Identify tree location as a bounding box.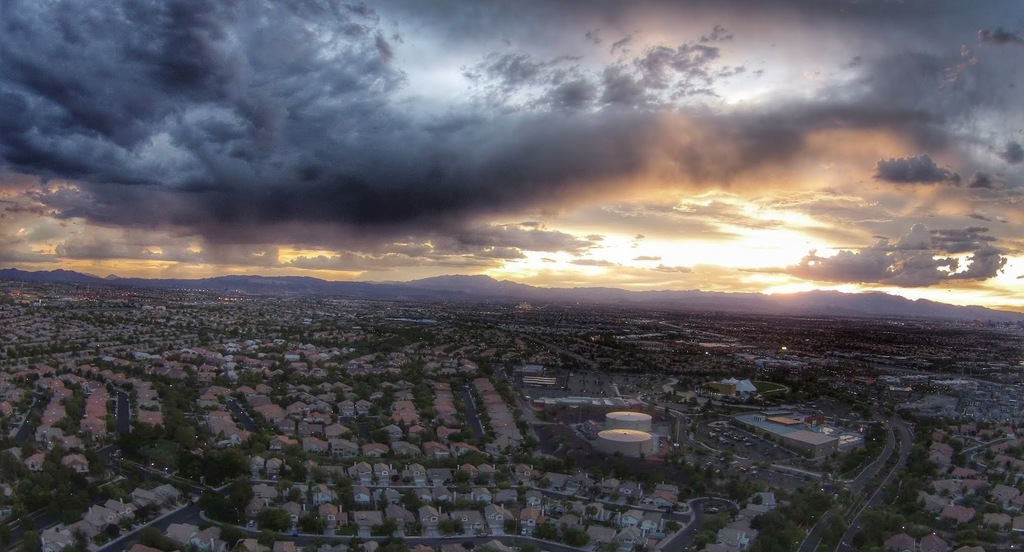
detection(308, 466, 324, 478).
